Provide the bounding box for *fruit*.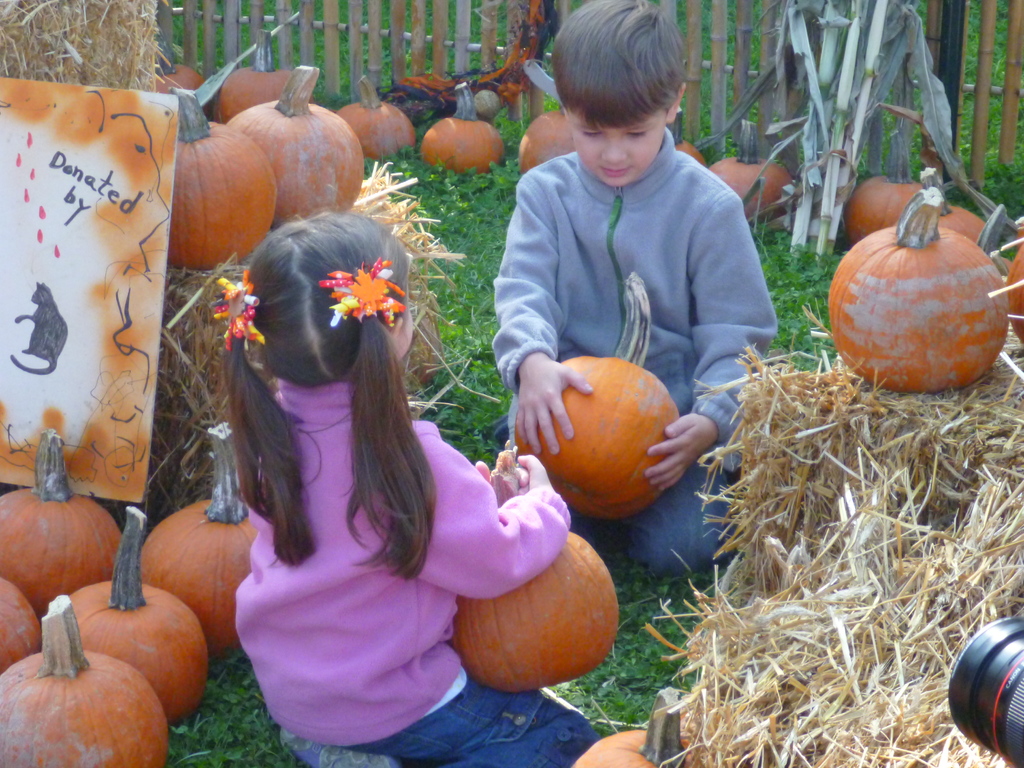
box(710, 122, 790, 236).
